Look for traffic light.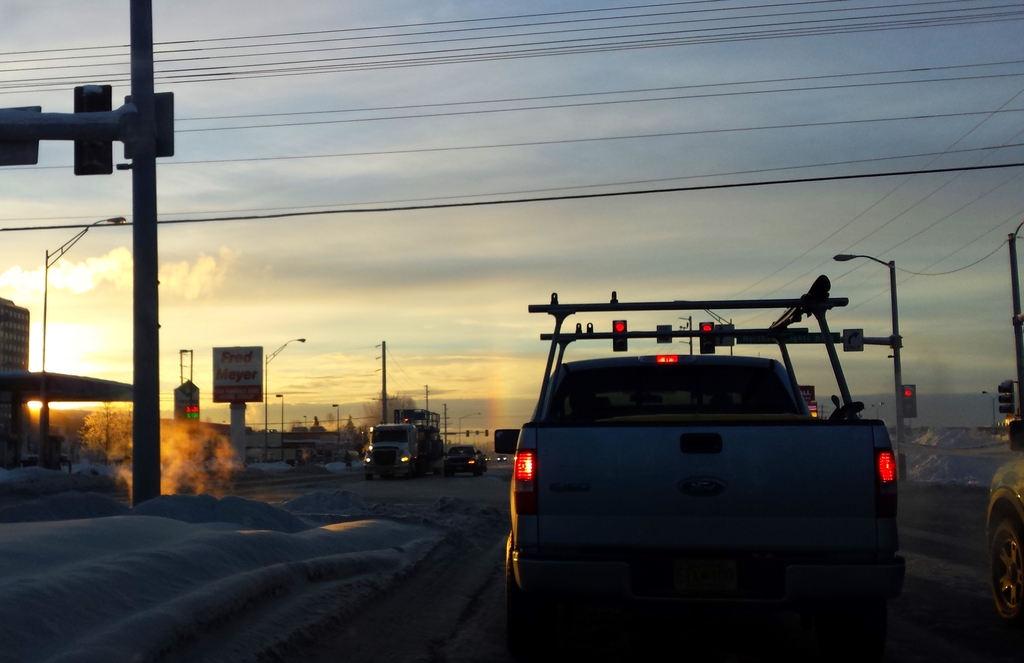
Found: locate(610, 320, 628, 351).
